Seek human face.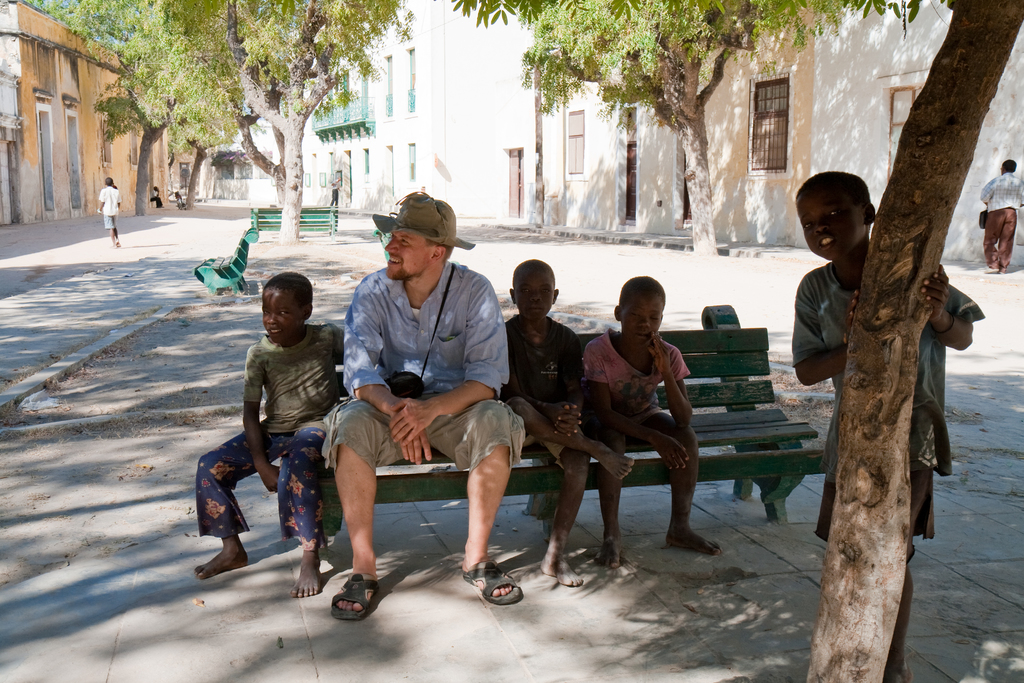
locate(517, 272, 552, 327).
